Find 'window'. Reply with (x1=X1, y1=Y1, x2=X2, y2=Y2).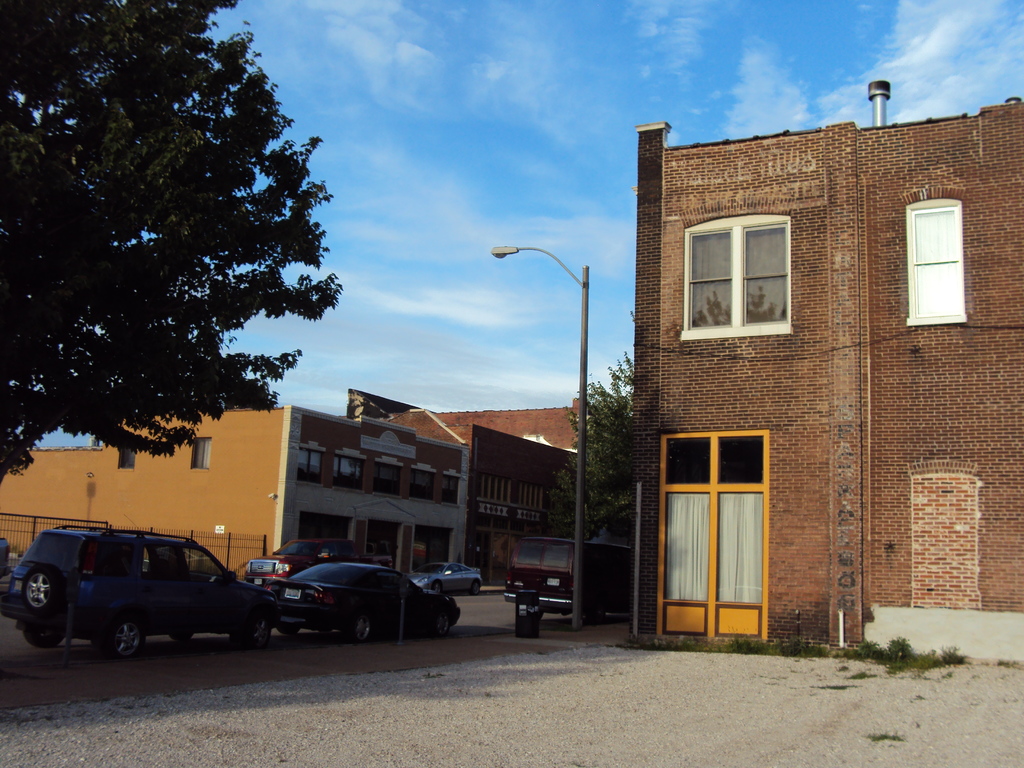
(x1=675, y1=209, x2=793, y2=341).
